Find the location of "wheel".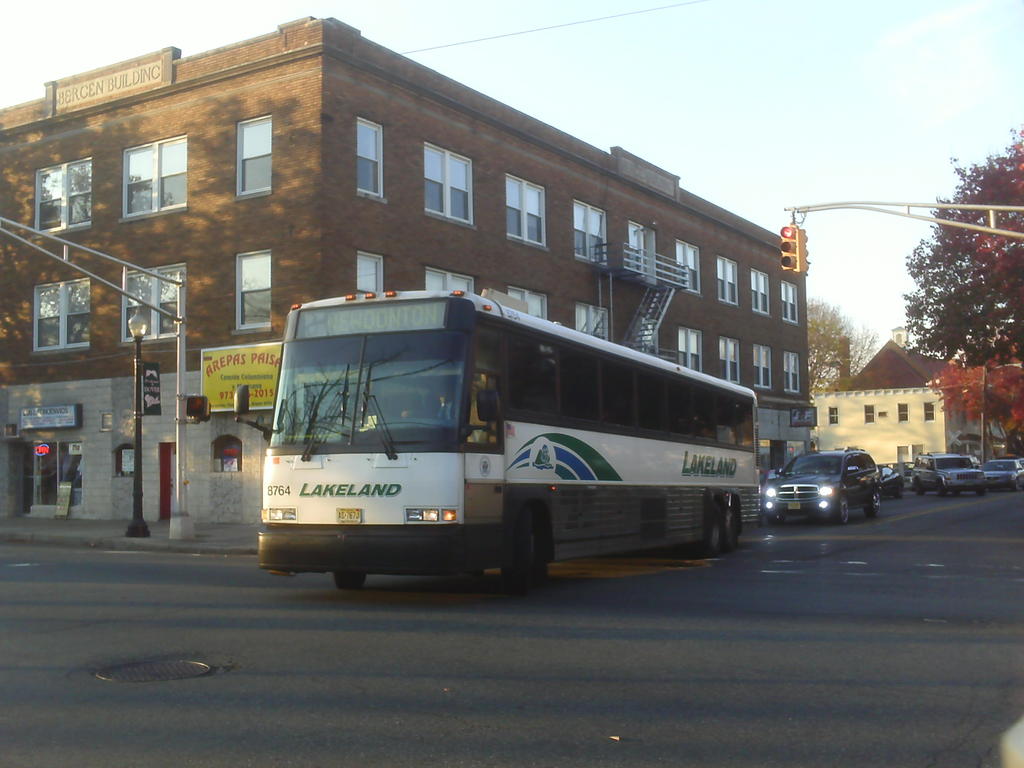
Location: [831,499,849,525].
